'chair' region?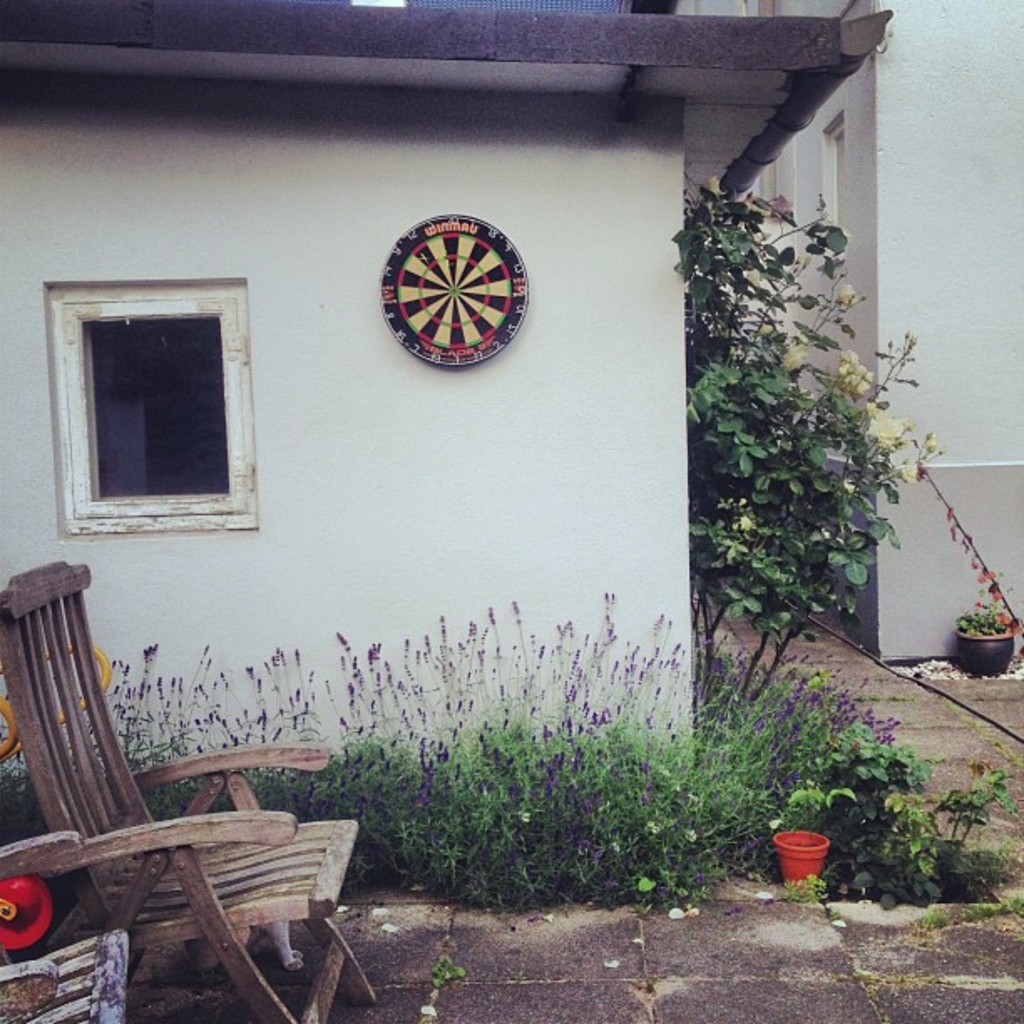
<bbox>0, 566, 387, 996</bbox>
